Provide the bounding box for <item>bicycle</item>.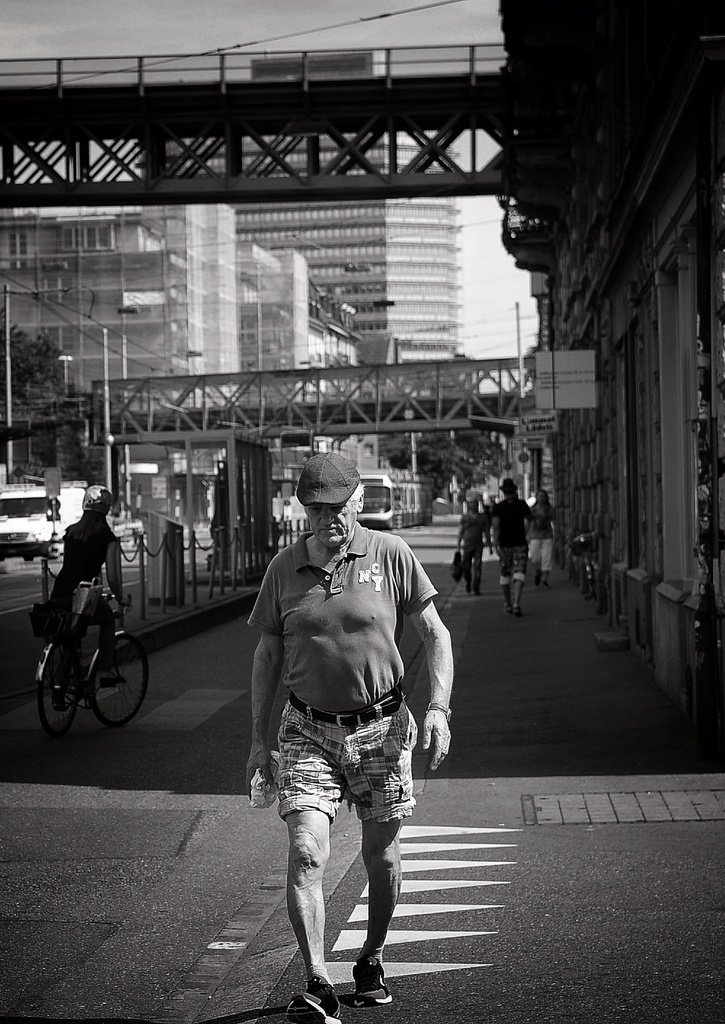
(left=34, top=570, right=128, bottom=740).
